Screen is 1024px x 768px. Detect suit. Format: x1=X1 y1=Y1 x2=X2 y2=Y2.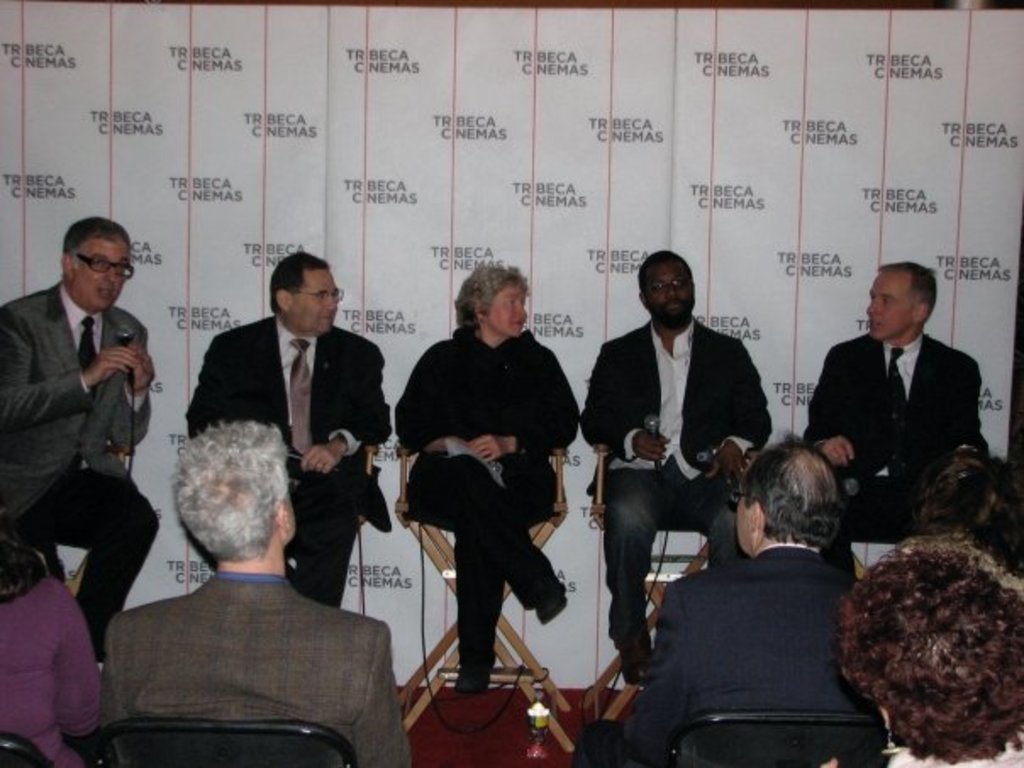
x1=800 y1=331 x2=990 y2=568.
